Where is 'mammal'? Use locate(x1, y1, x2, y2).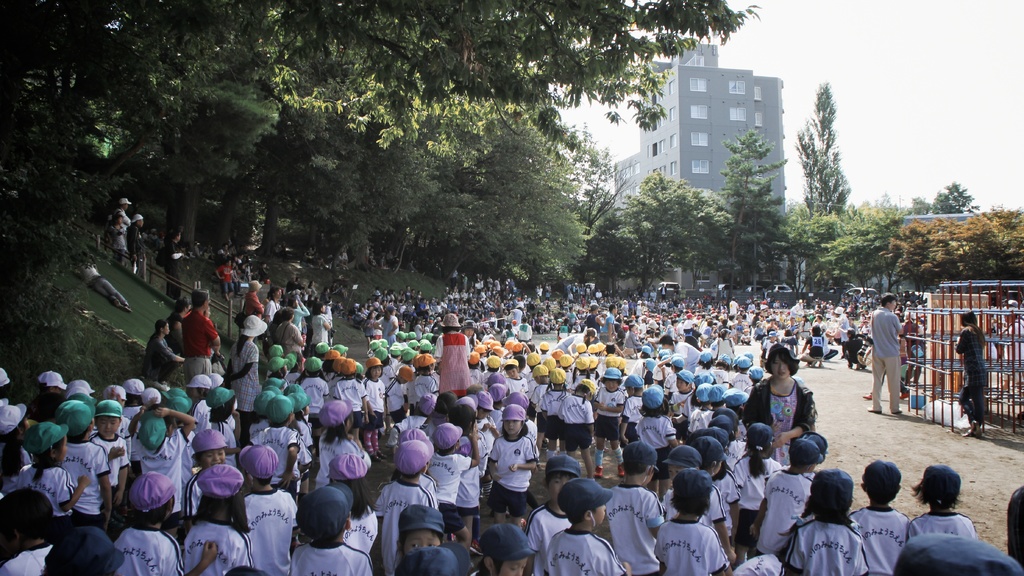
locate(114, 472, 218, 575).
